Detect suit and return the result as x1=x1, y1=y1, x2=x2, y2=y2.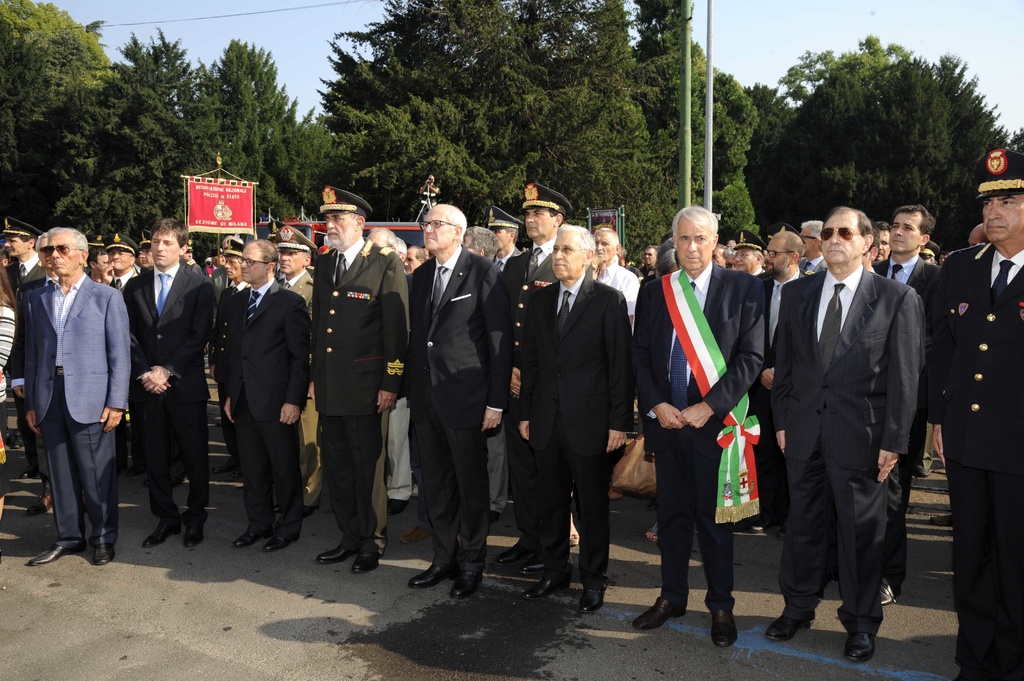
x1=773, y1=266, x2=920, y2=618.
